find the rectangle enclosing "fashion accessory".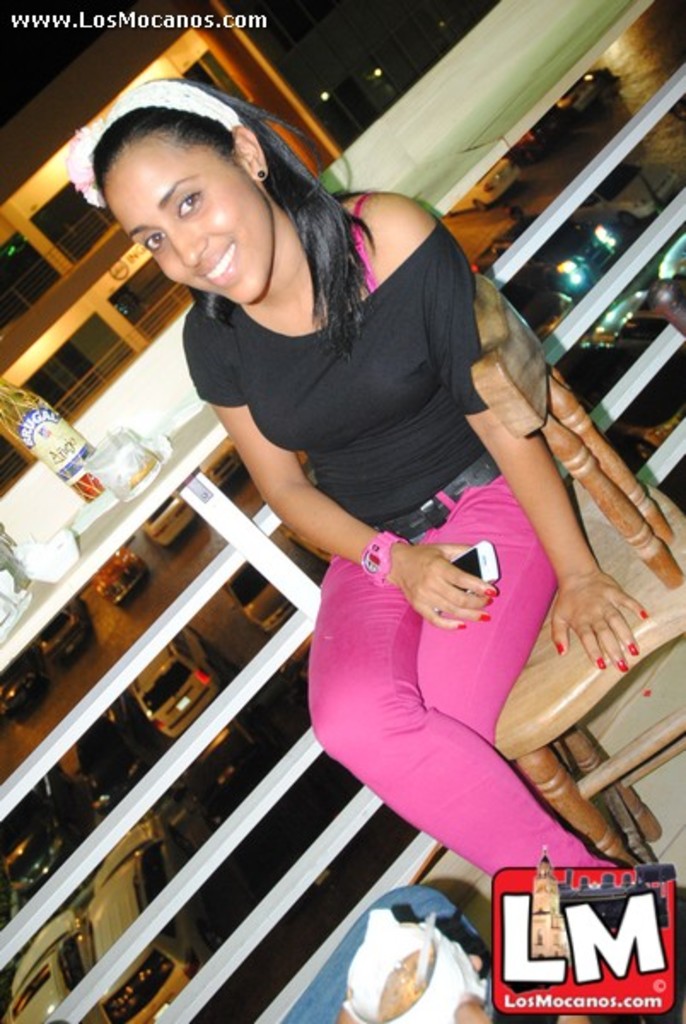
box=[63, 77, 241, 208].
